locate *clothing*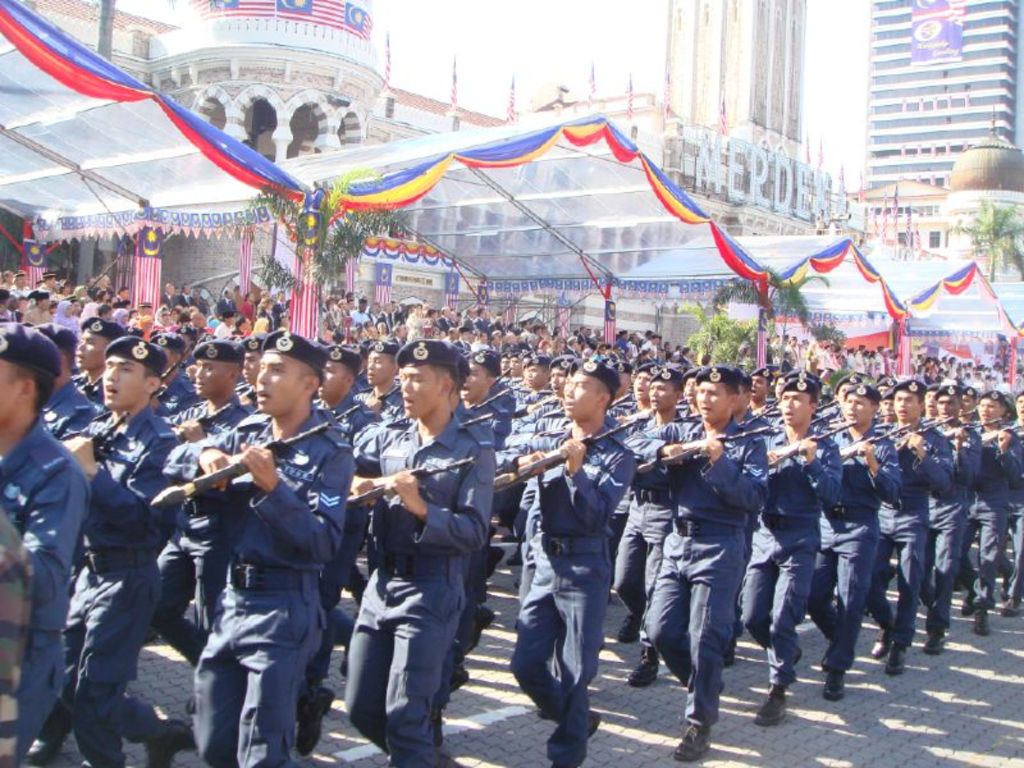
rect(516, 397, 561, 426)
